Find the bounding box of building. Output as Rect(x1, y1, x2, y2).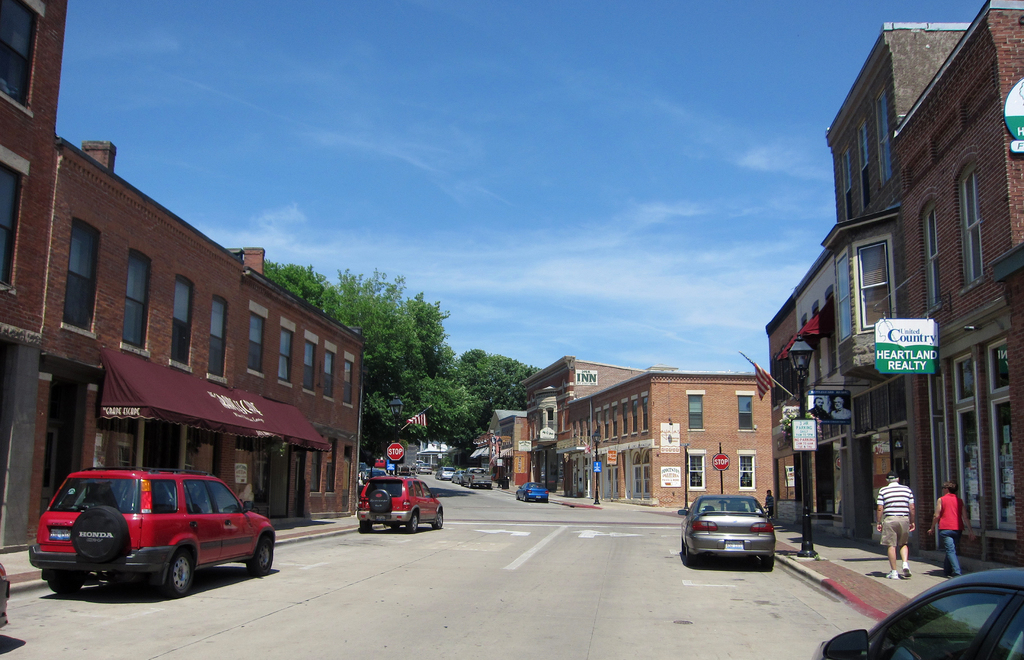
Rect(766, 0, 1023, 570).
